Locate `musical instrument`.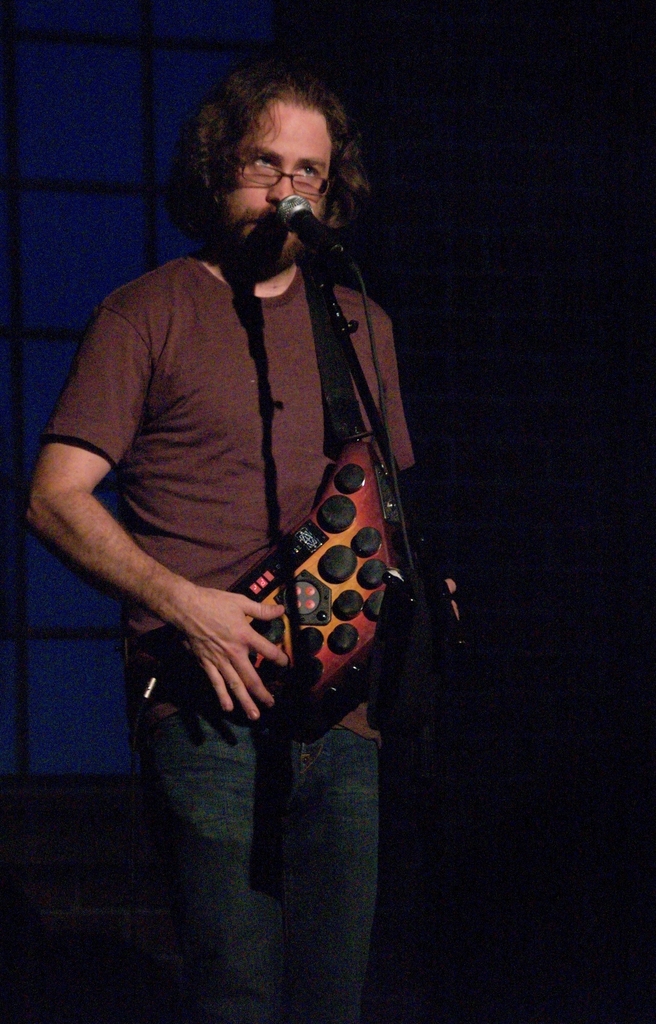
Bounding box: pyautogui.locateOnScreen(161, 438, 445, 753).
